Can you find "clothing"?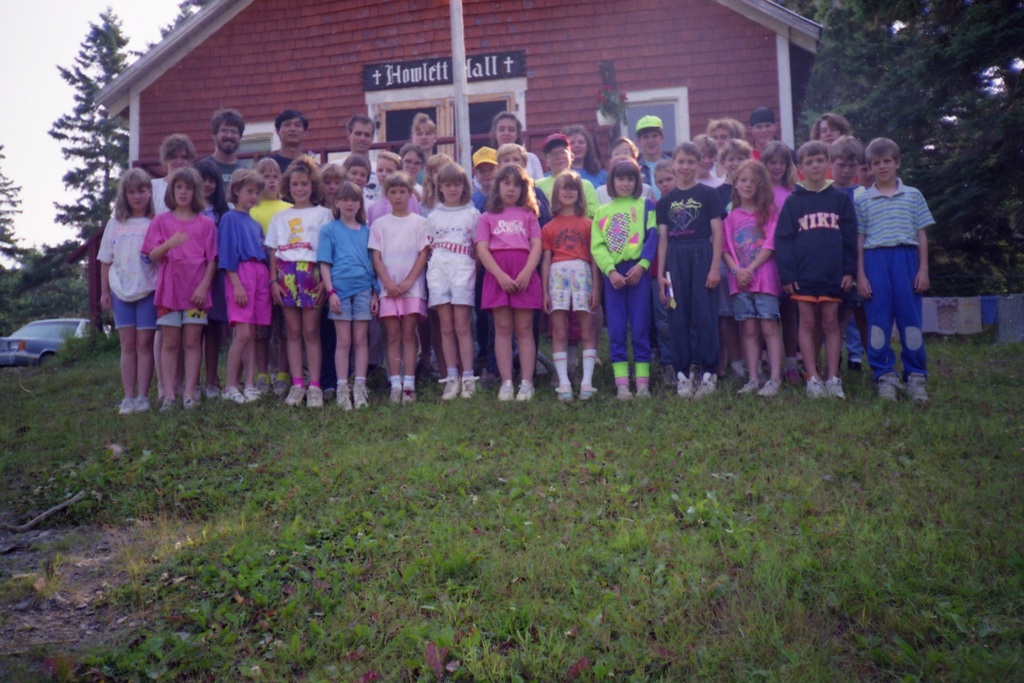
Yes, bounding box: bbox=[591, 190, 650, 272].
